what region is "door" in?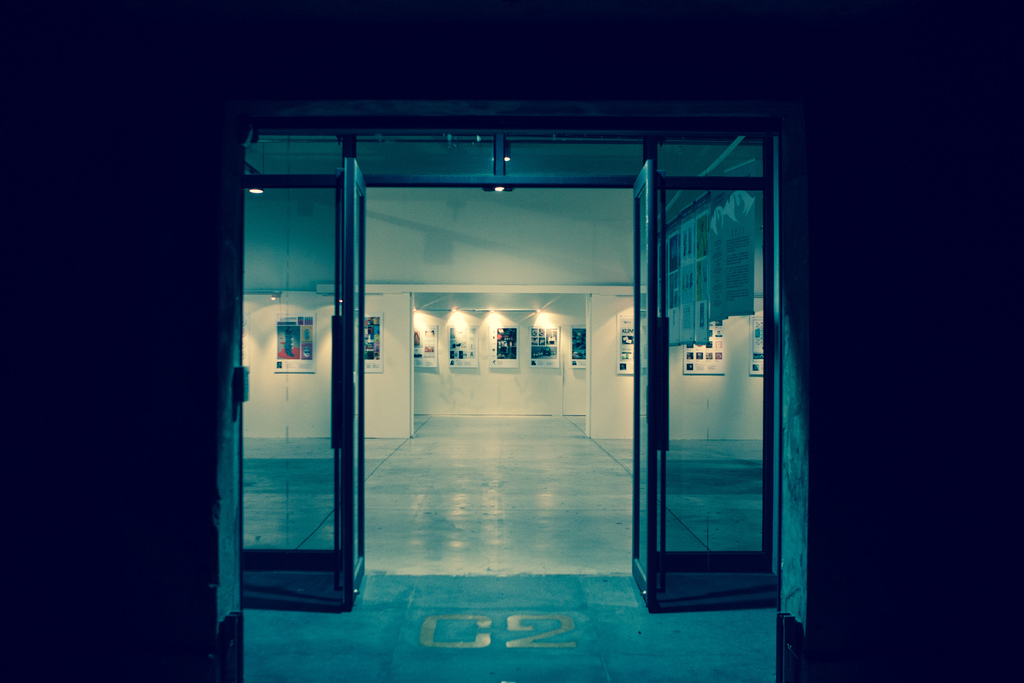
[628,157,659,614].
